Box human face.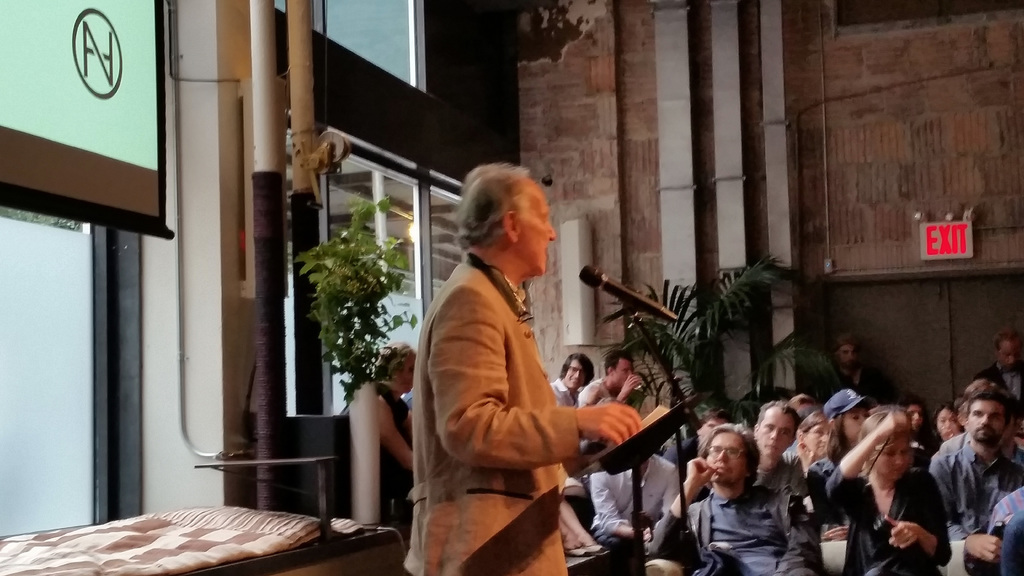
l=566, t=361, r=580, b=388.
